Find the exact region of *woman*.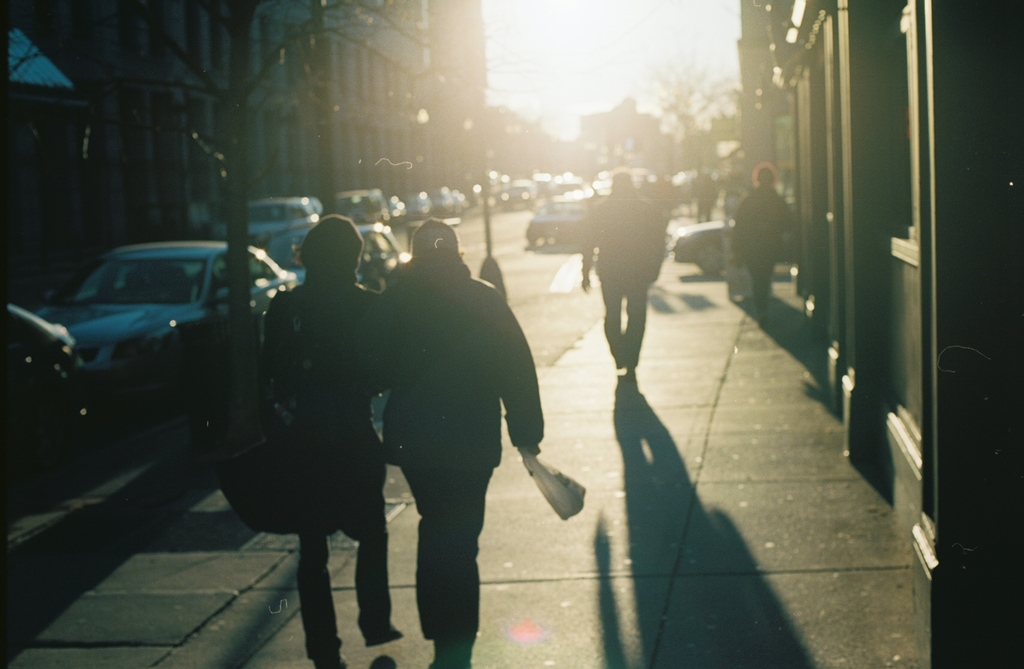
Exact region: bbox=[324, 206, 554, 665].
